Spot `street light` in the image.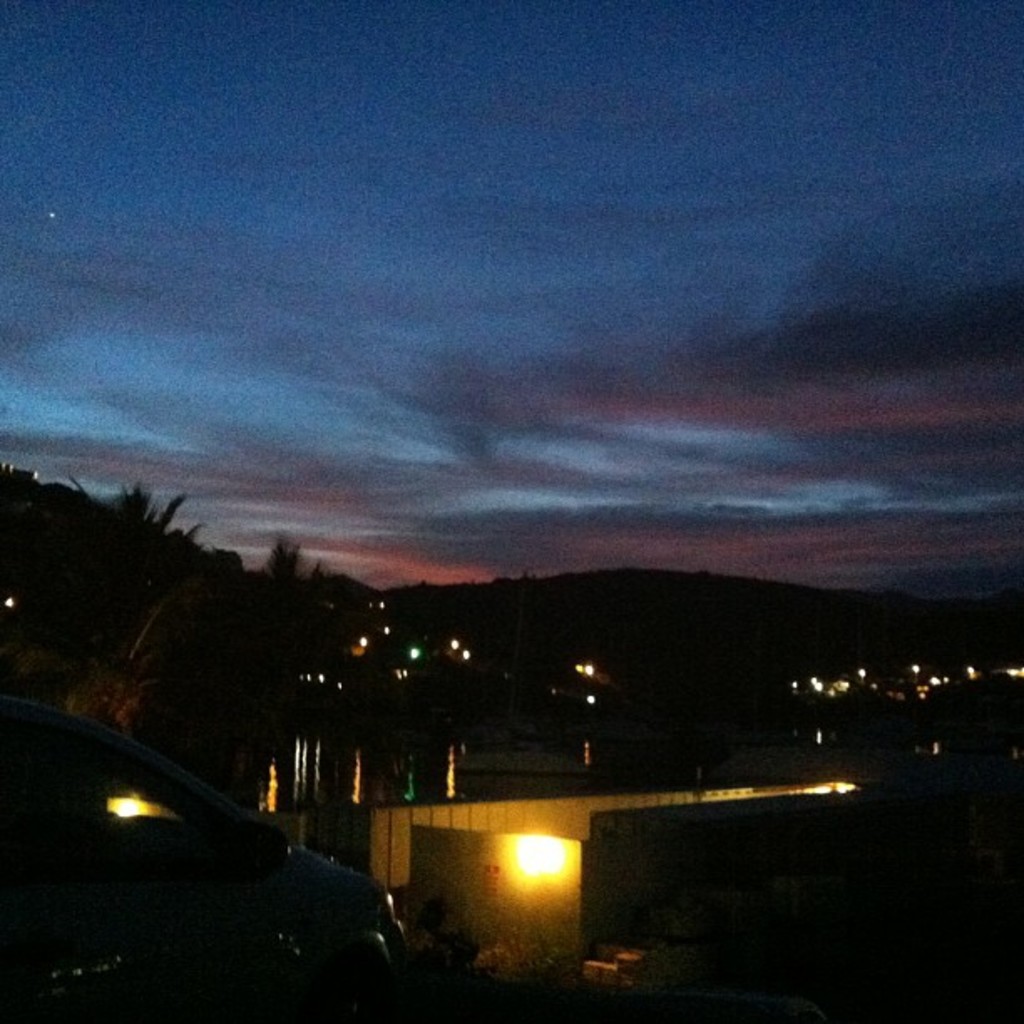
`street light` found at 504 837 569 887.
